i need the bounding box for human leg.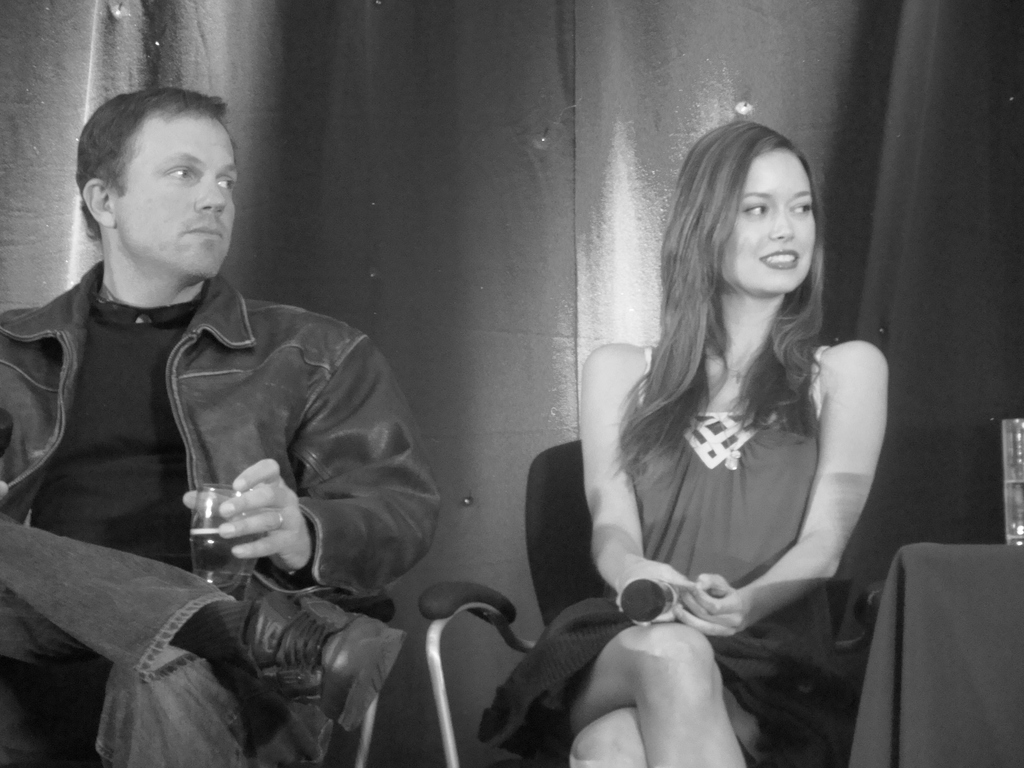
Here it is: <bbox>570, 706, 644, 767</bbox>.
